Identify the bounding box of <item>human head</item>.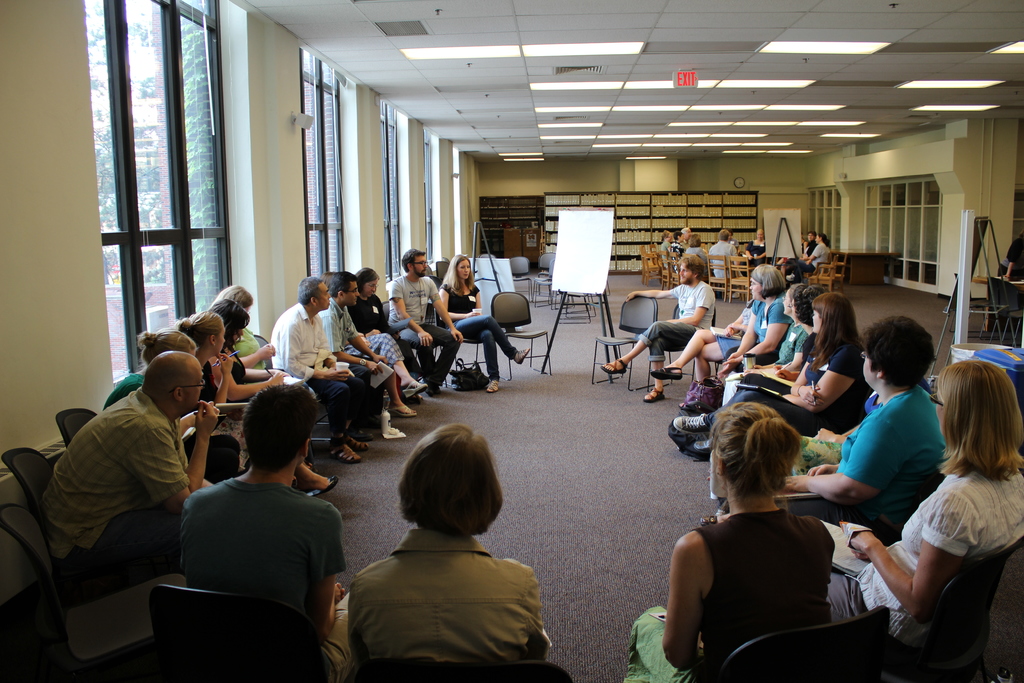
box=[360, 269, 376, 295].
